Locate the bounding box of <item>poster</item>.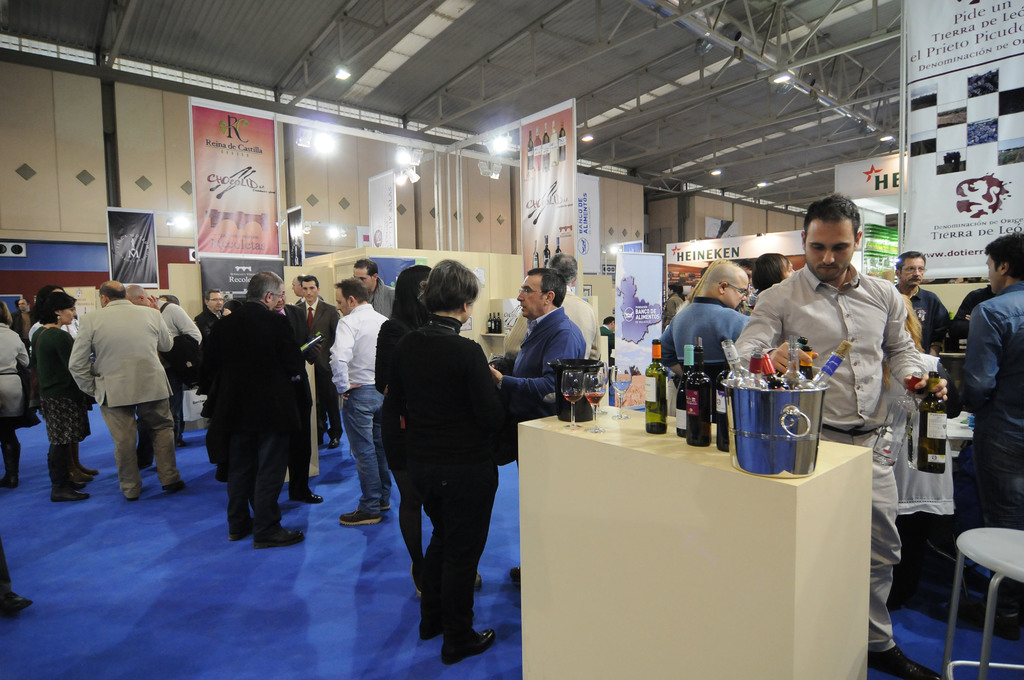
Bounding box: box=[902, 0, 1023, 269].
